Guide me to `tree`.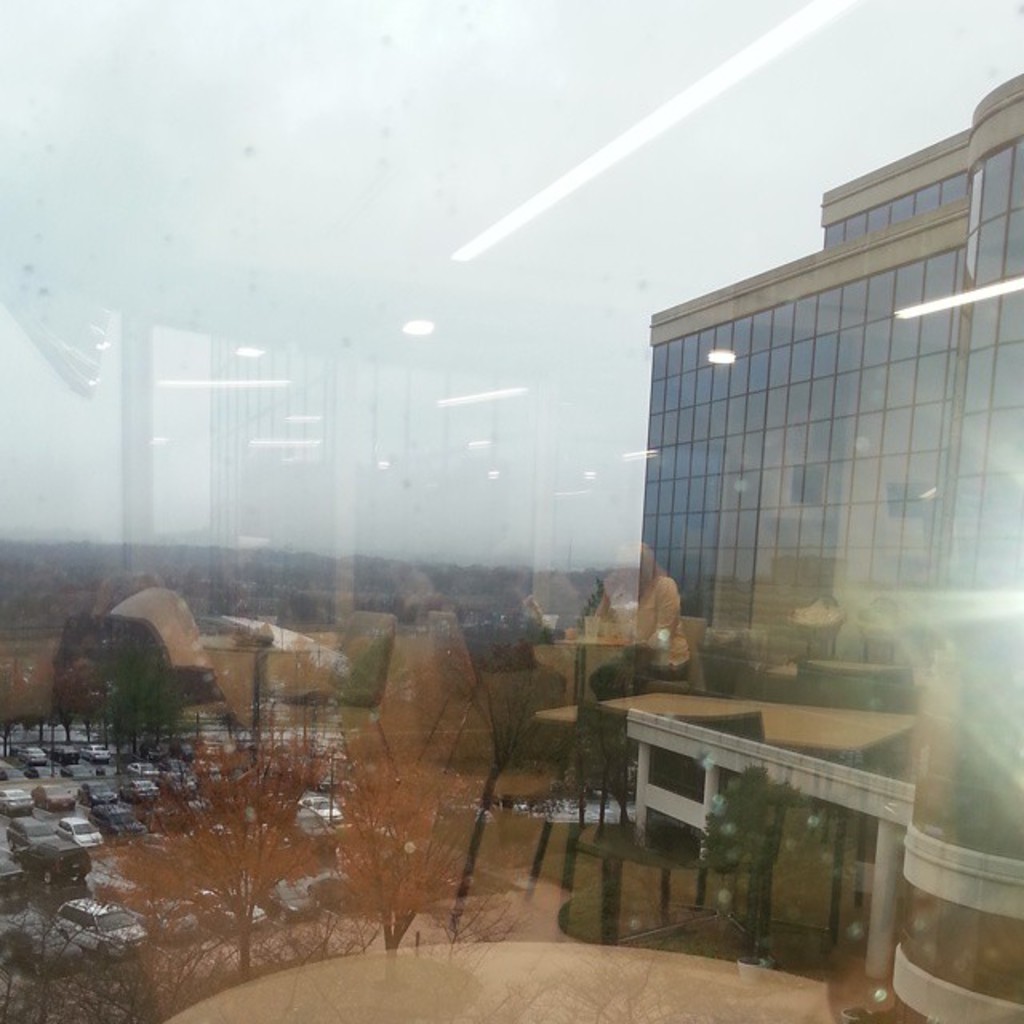
Guidance: <bbox>90, 728, 392, 965</bbox>.
